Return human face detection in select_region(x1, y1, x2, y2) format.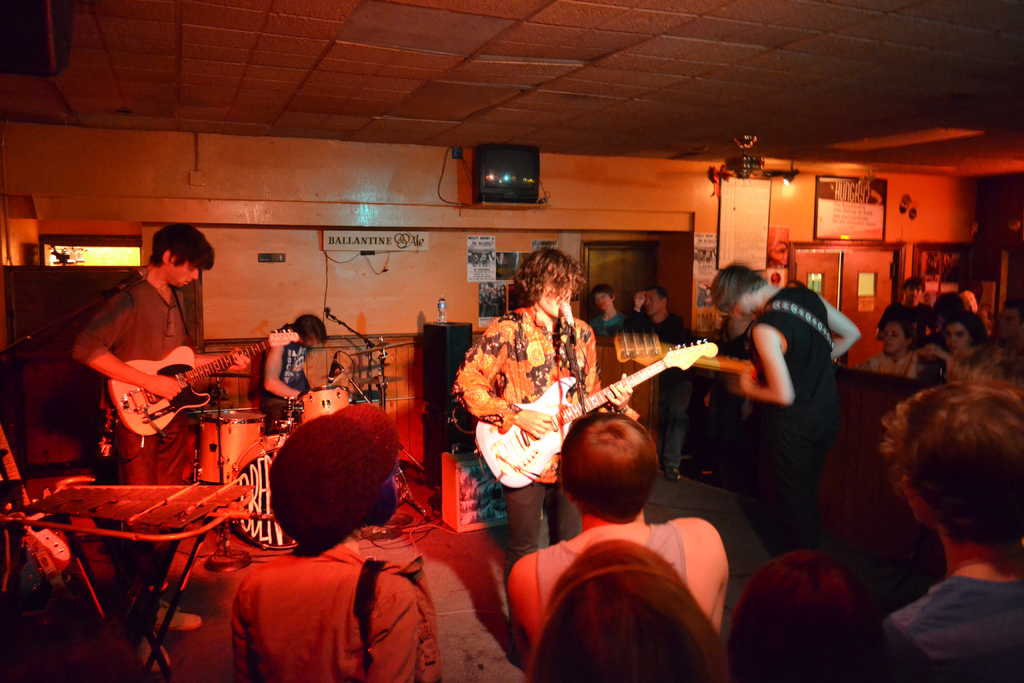
select_region(169, 262, 196, 283).
